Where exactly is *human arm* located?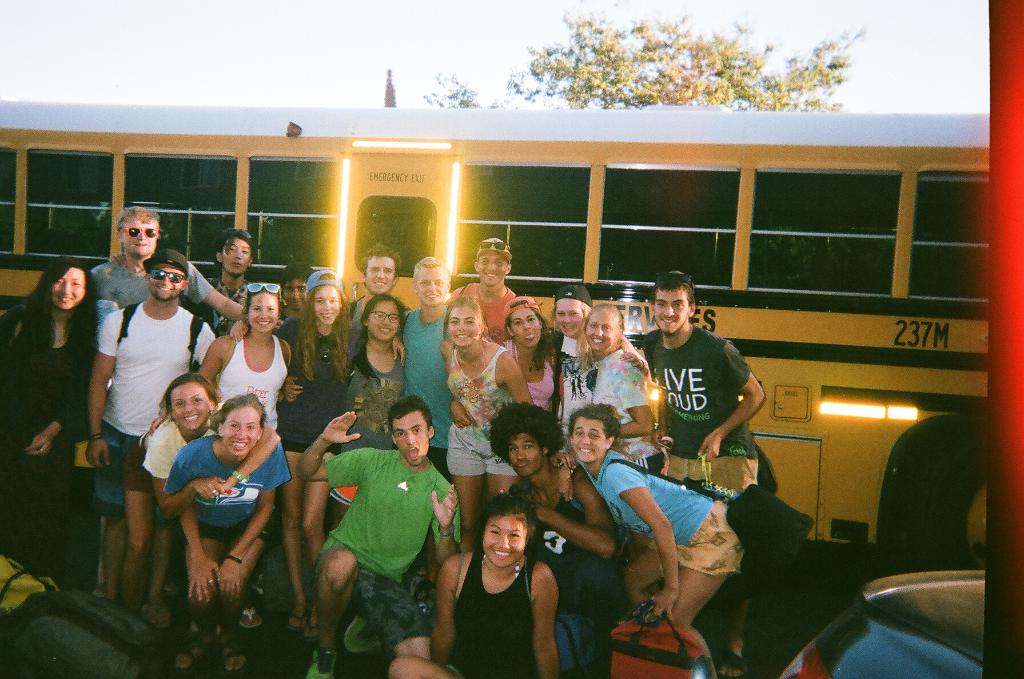
Its bounding box is (219, 421, 291, 488).
